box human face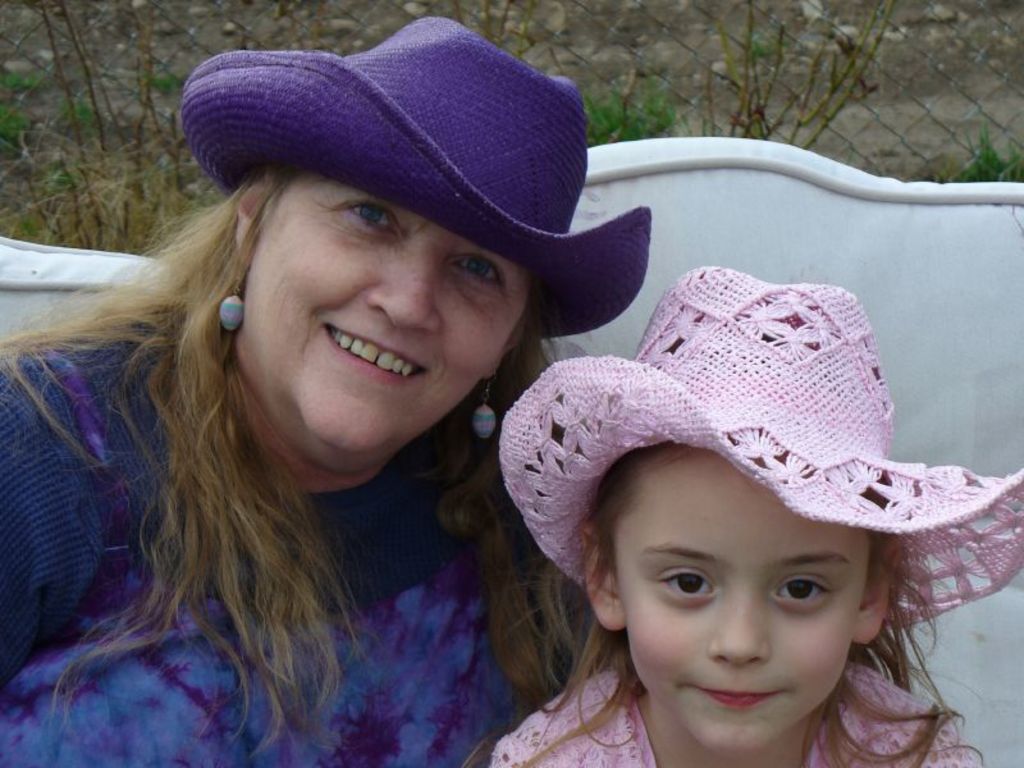
pyautogui.locateOnScreen(243, 179, 534, 453)
